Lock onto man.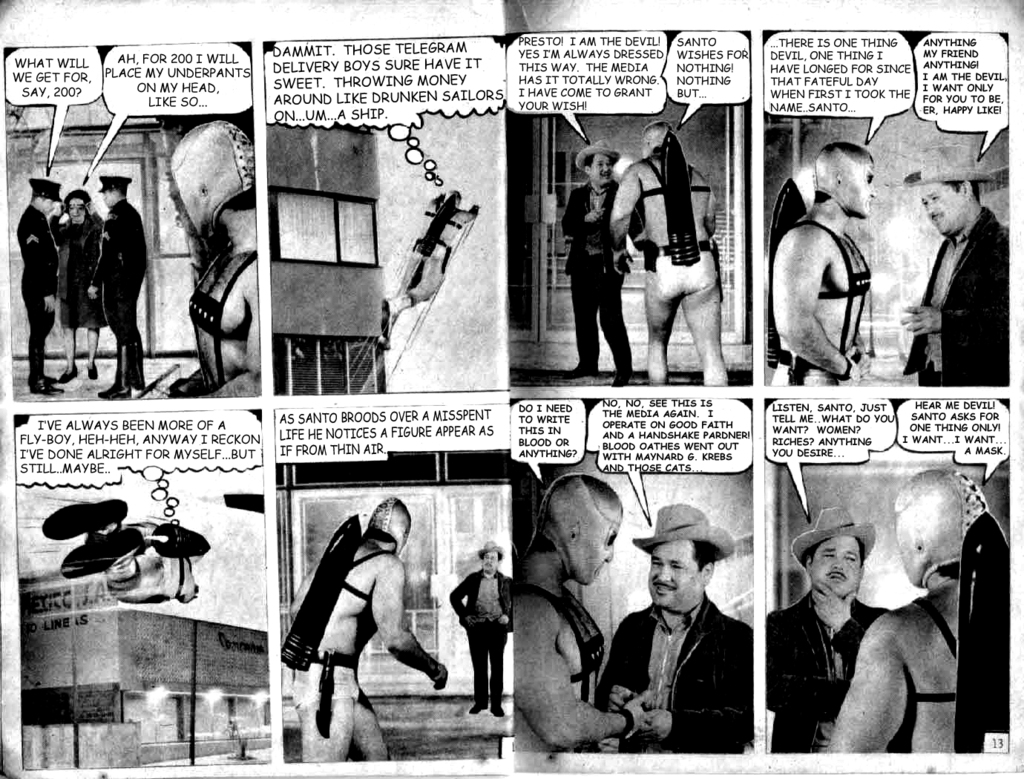
Locked: rect(16, 176, 59, 396).
